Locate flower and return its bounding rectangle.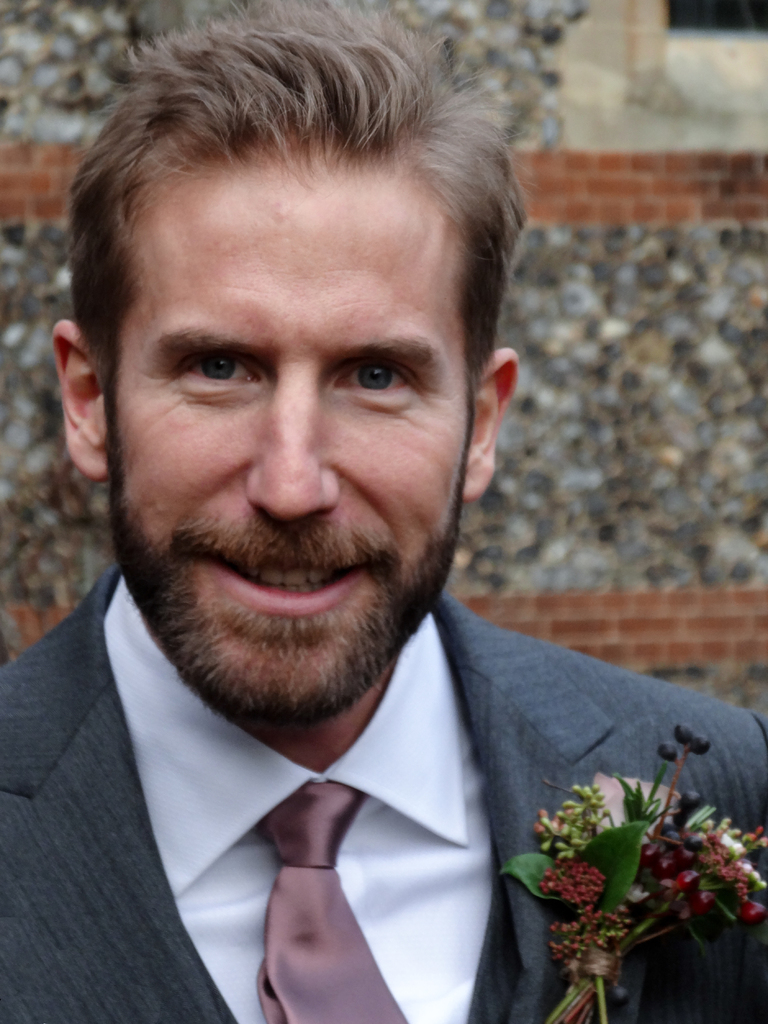
l=693, t=832, r=767, b=907.
